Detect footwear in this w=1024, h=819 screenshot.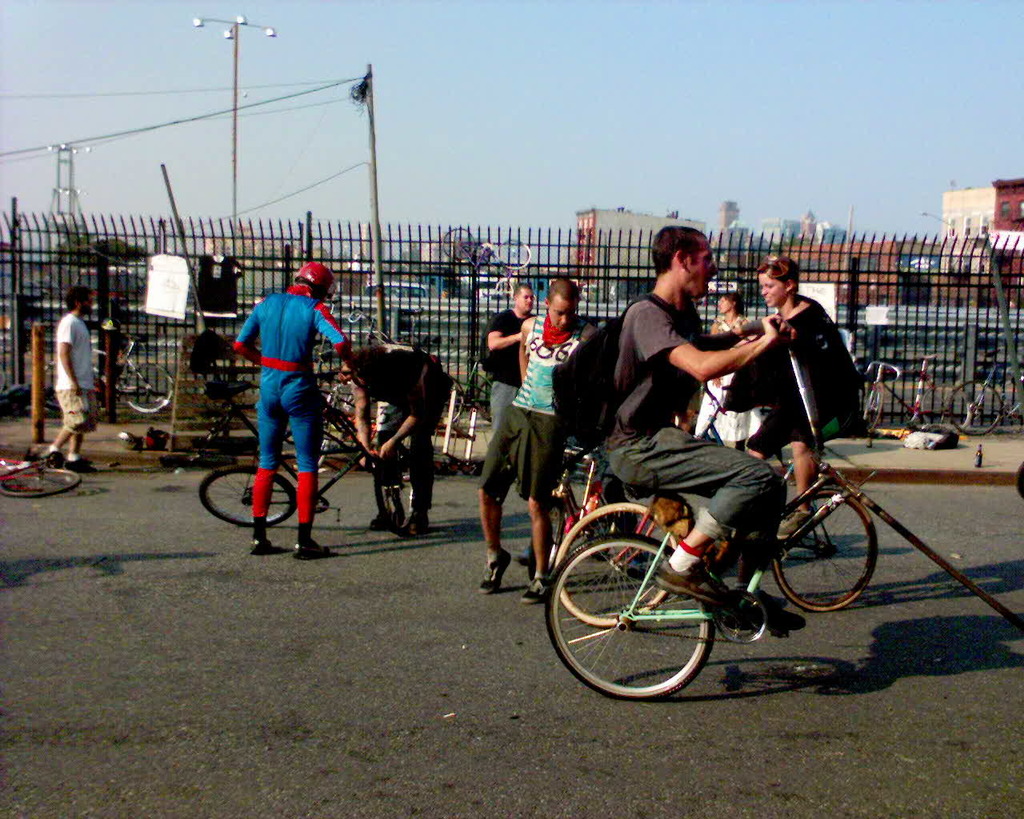
Detection: bbox(291, 544, 330, 561).
